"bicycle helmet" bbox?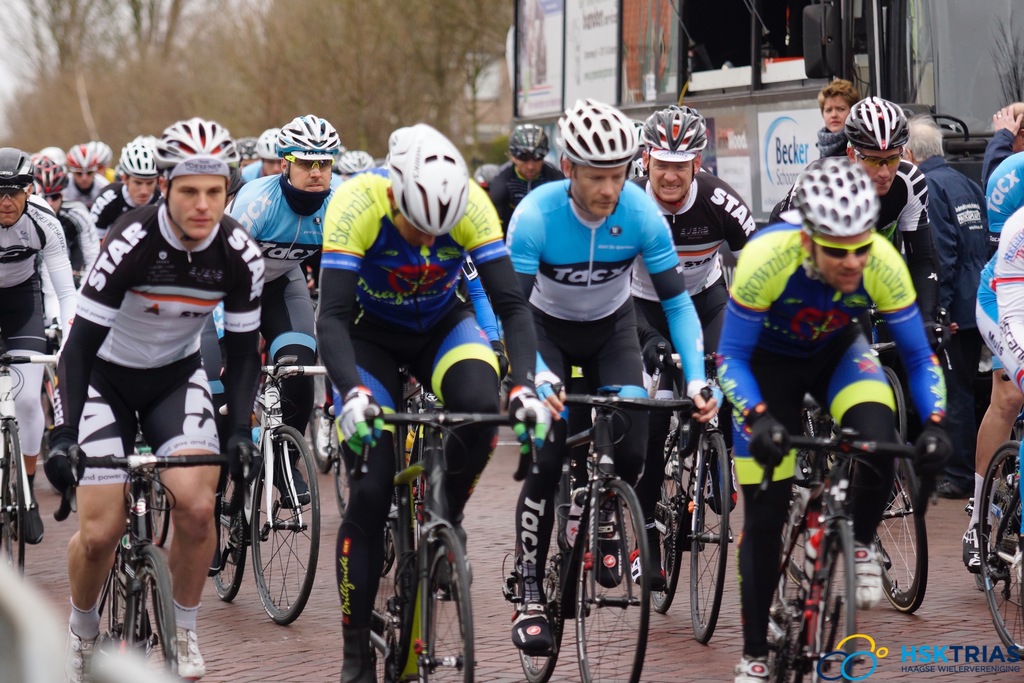
795, 150, 881, 244
